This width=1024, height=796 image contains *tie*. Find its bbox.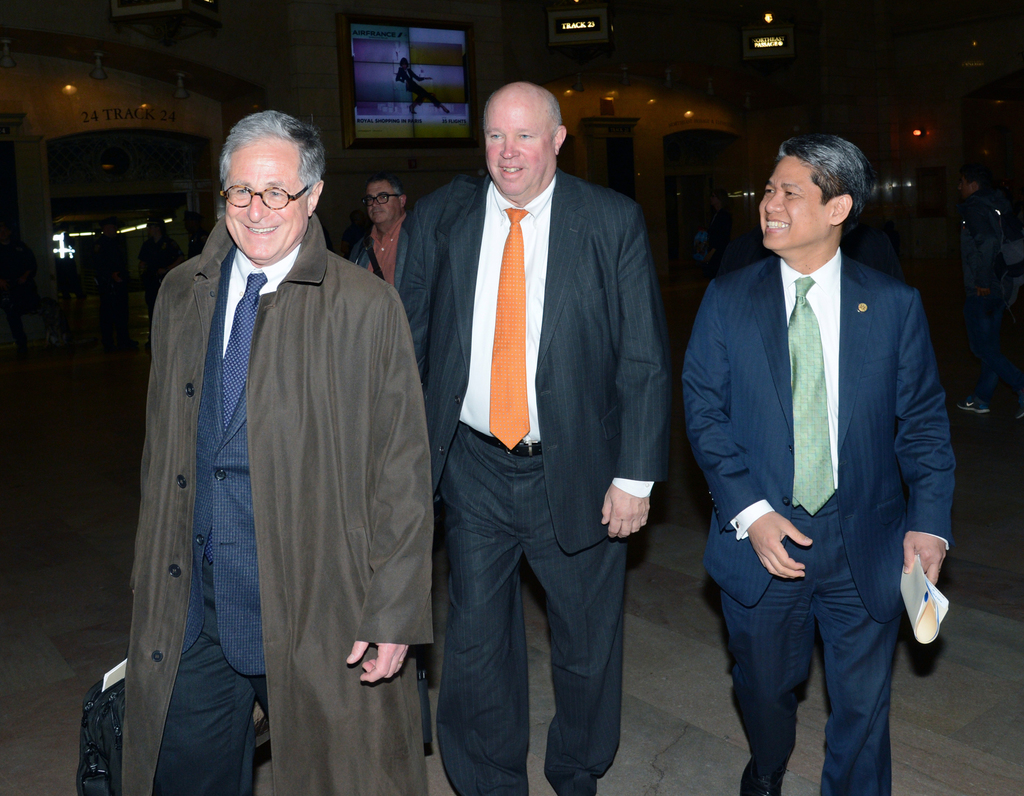
(222, 271, 267, 429).
